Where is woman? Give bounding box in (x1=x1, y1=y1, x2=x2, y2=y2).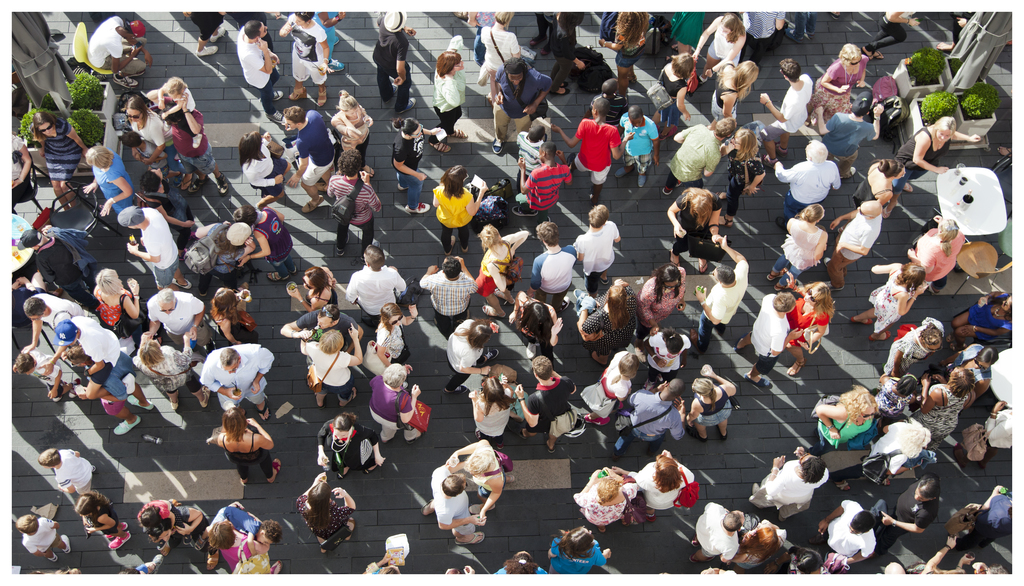
(x1=296, y1=470, x2=360, y2=557).
